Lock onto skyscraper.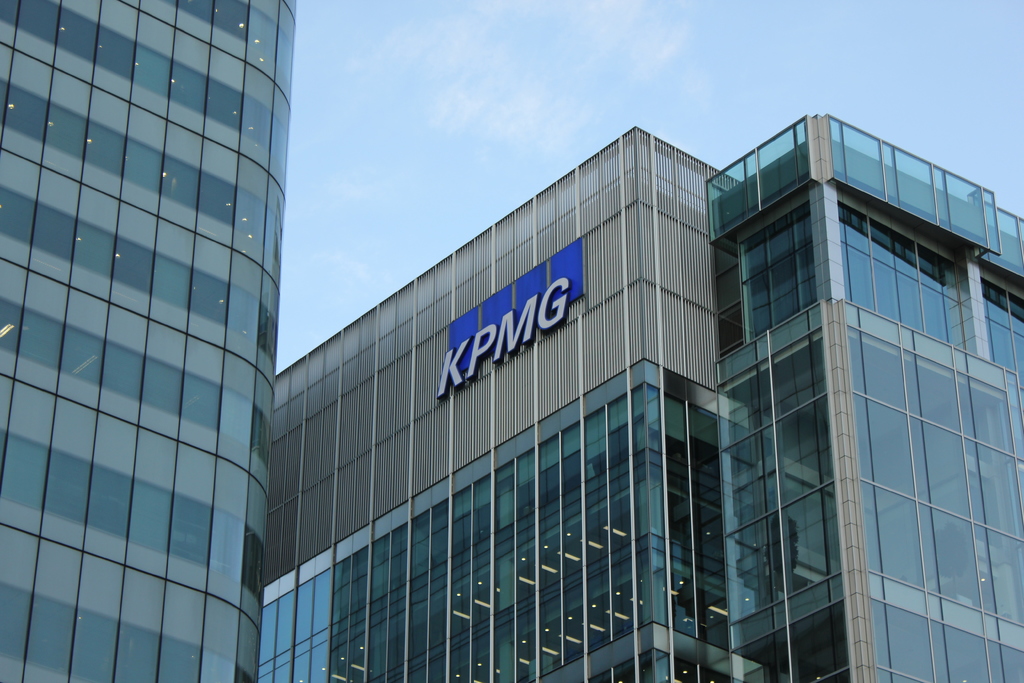
Locked: 281,125,1023,675.
